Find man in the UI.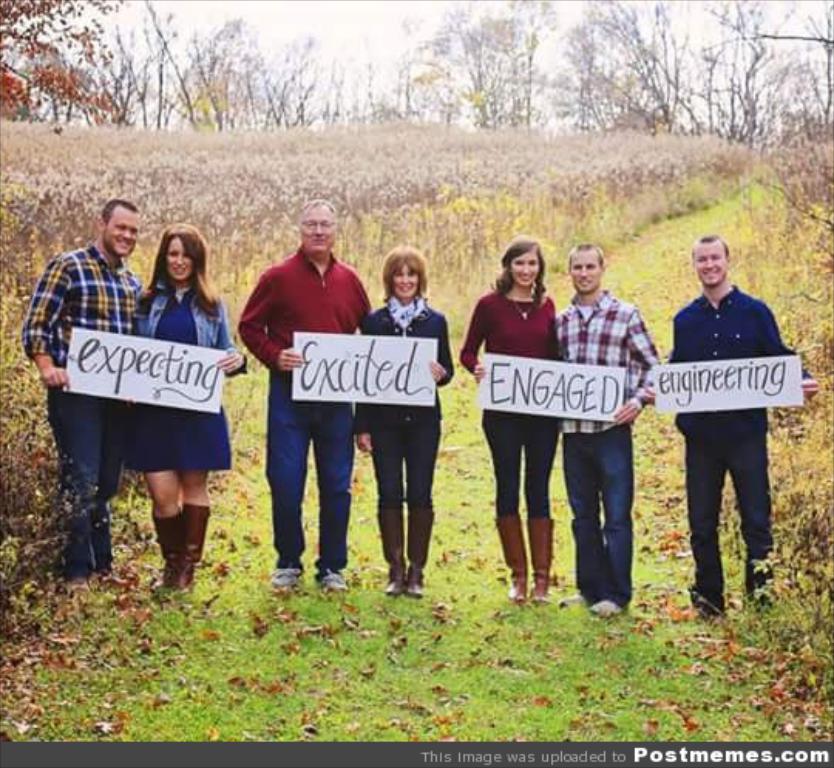
UI element at detection(235, 198, 375, 595).
